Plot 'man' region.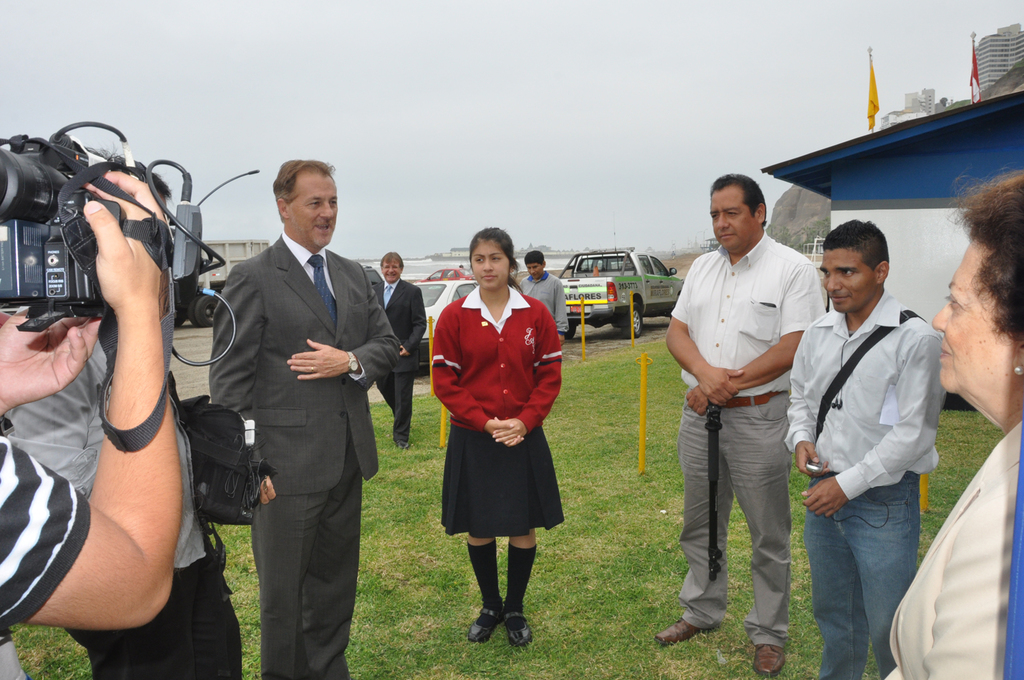
Plotted at BBox(5, 145, 278, 679).
